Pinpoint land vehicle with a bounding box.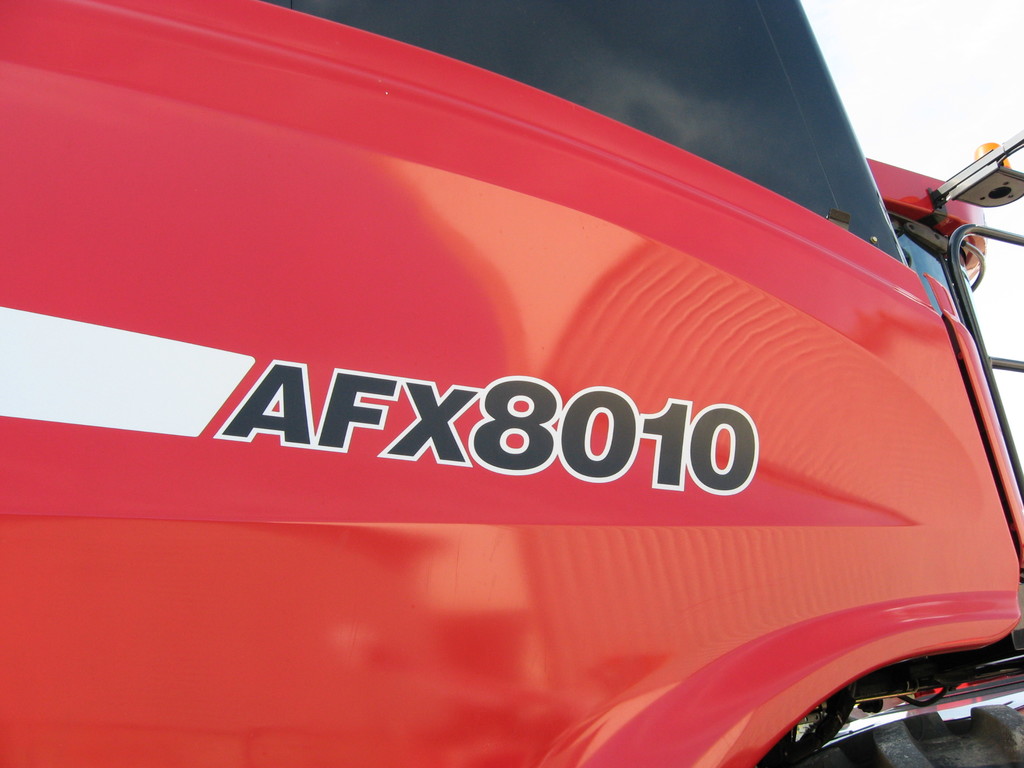
(left=0, top=0, right=1023, bottom=767).
